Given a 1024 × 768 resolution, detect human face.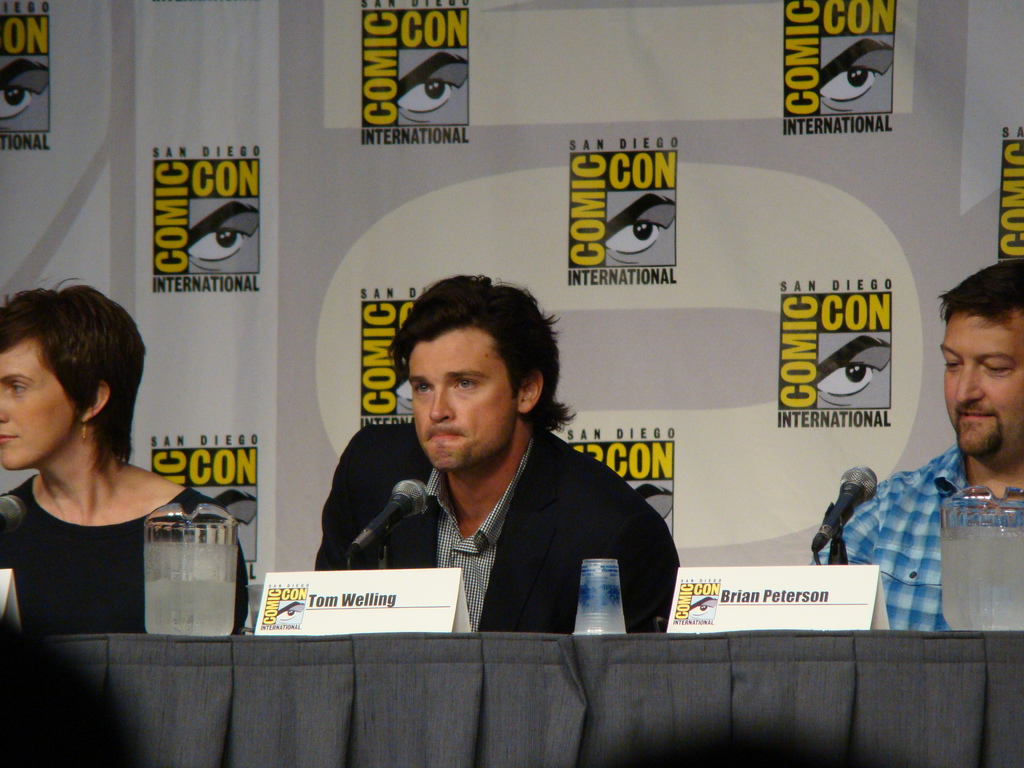
region(408, 325, 515, 476).
